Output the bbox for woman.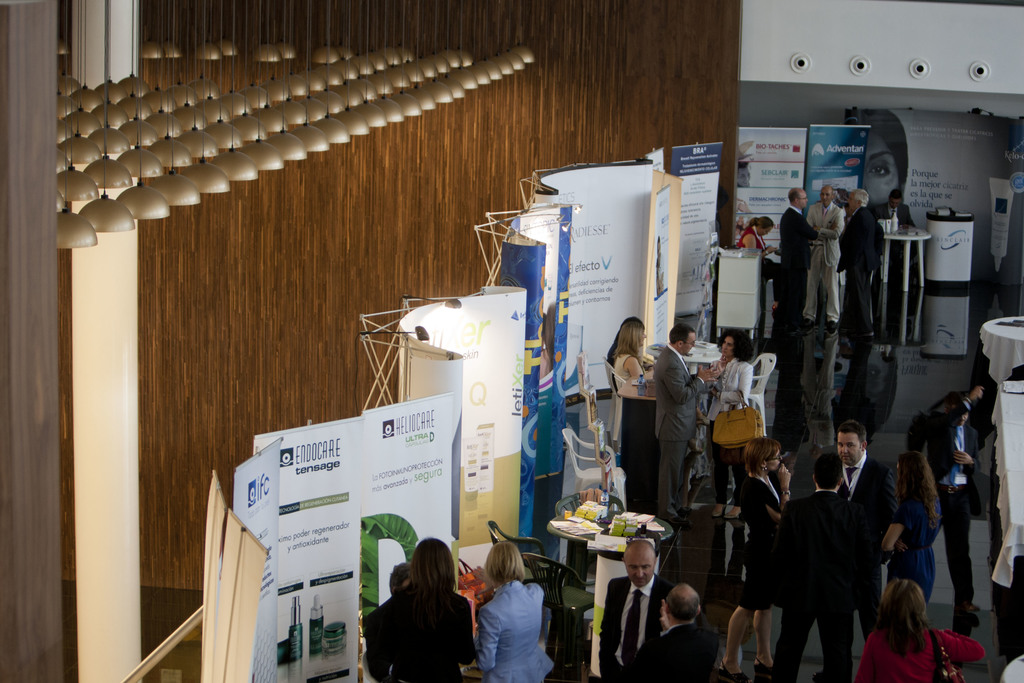
x1=735, y1=218, x2=783, y2=313.
